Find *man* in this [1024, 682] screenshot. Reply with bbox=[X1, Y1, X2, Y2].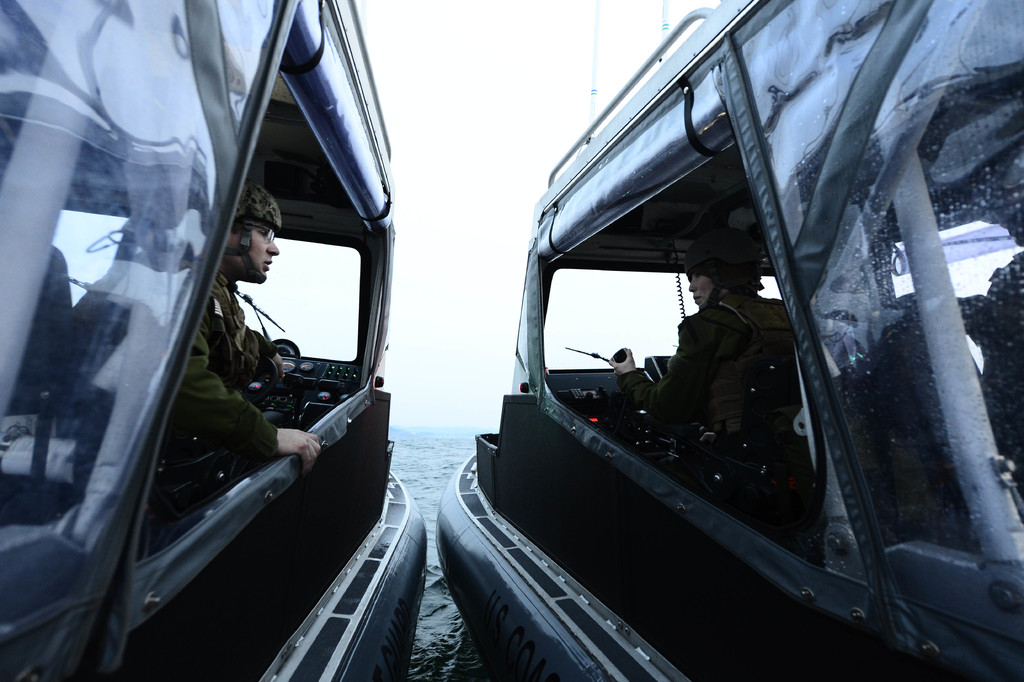
bbox=[159, 174, 319, 467].
